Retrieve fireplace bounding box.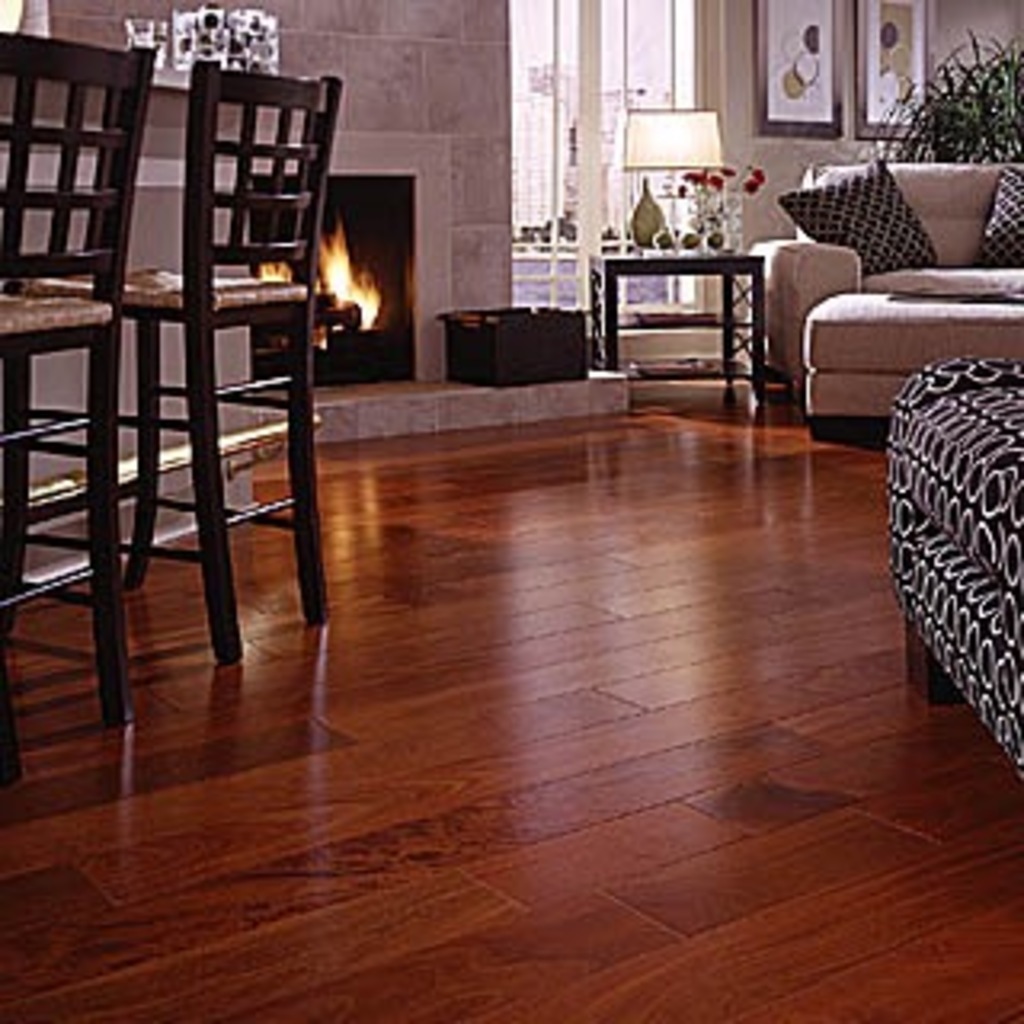
Bounding box: locate(250, 173, 419, 387).
